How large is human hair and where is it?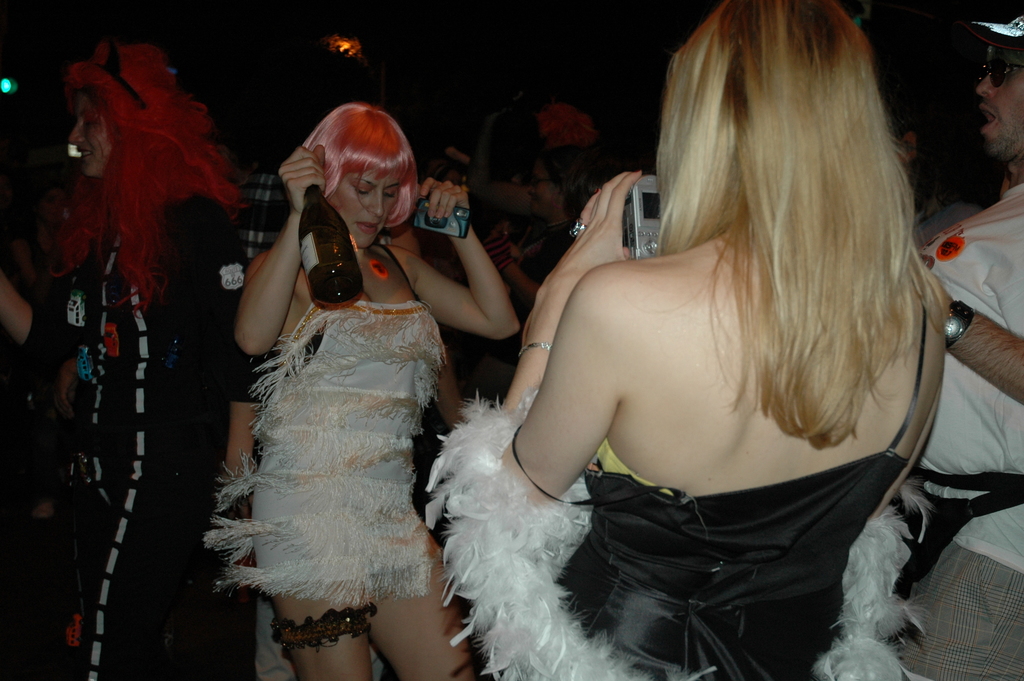
Bounding box: region(629, 0, 944, 509).
